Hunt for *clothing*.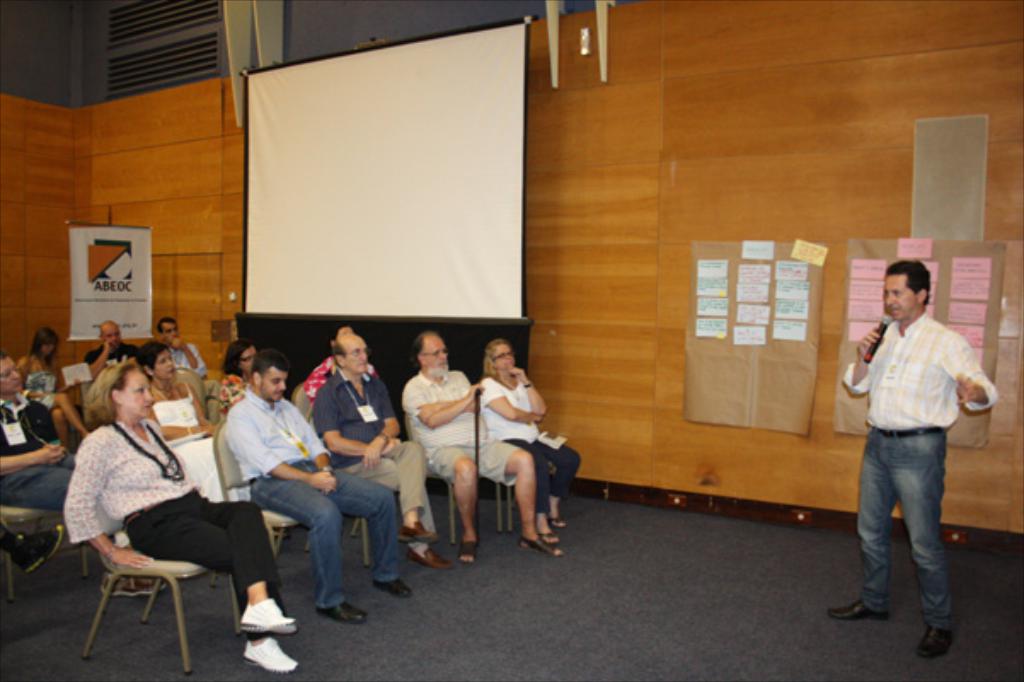
Hunted down at left=0, top=389, right=65, bottom=464.
